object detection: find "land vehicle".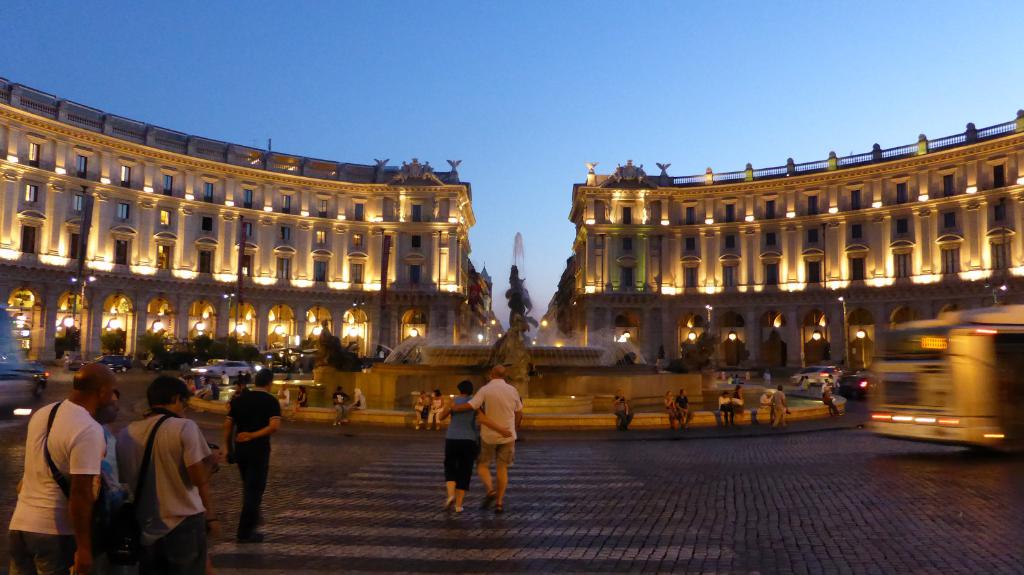
20,359,50,398.
